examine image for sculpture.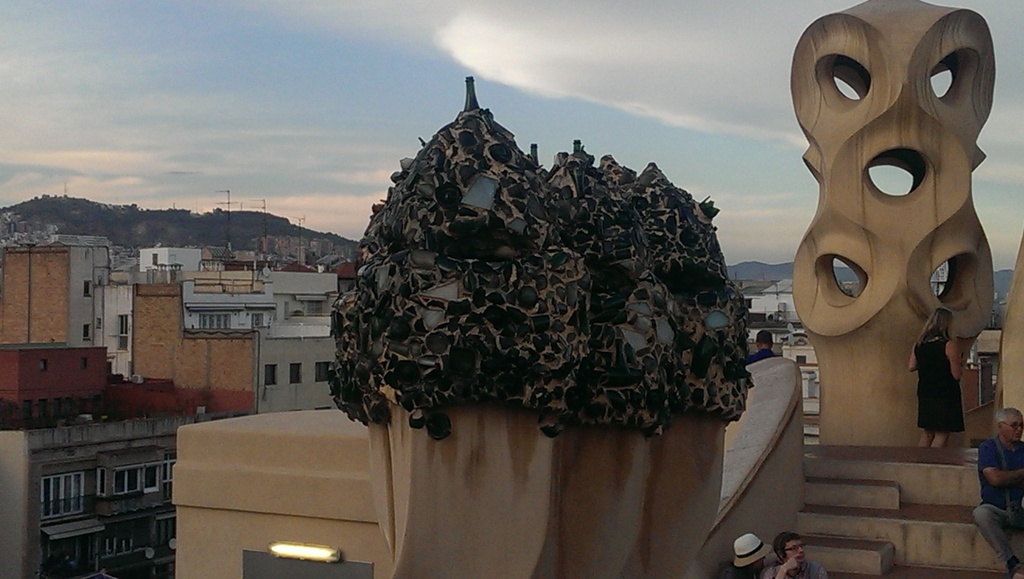
Examination result: (794, 0, 1006, 436).
